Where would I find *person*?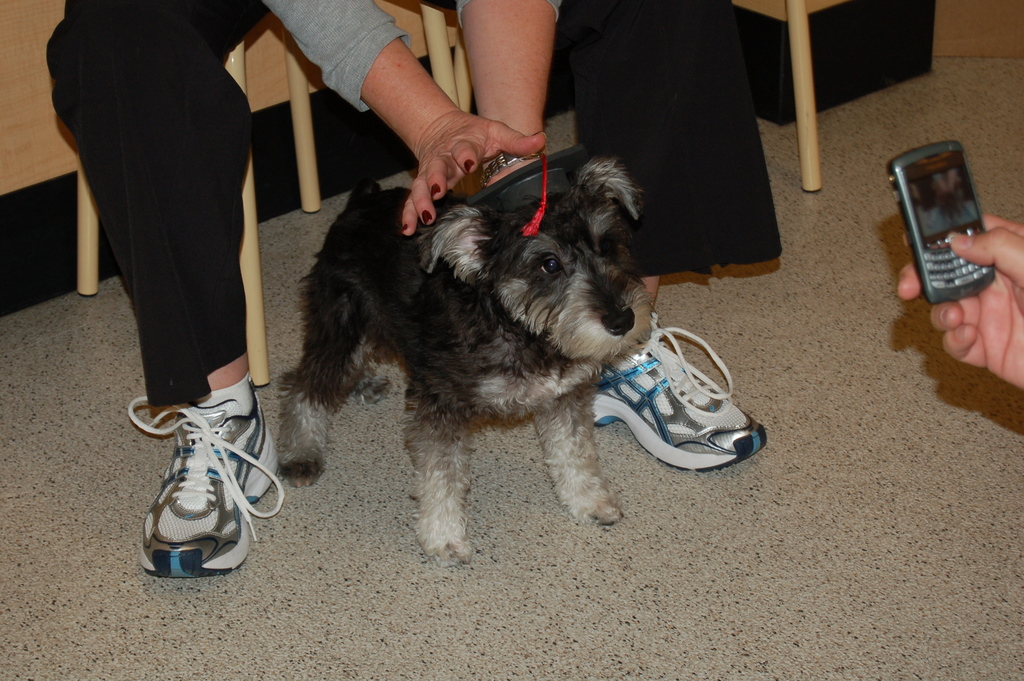
At BBox(52, 0, 763, 582).
